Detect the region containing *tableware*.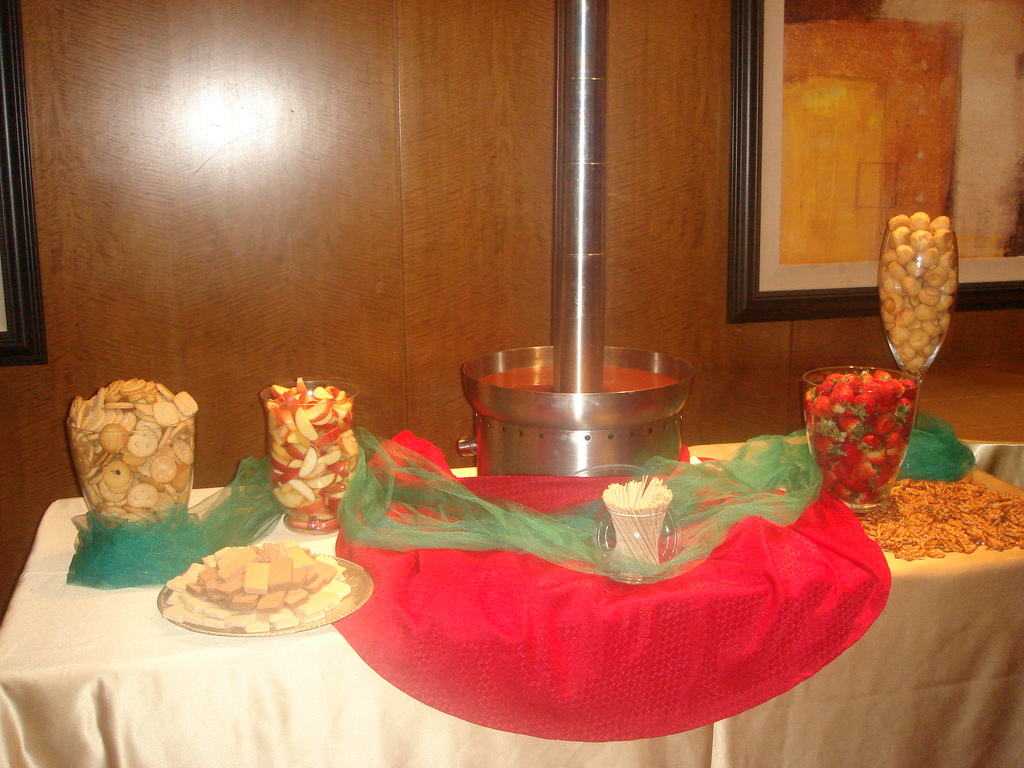
detection(259, 378, 361, 538).
